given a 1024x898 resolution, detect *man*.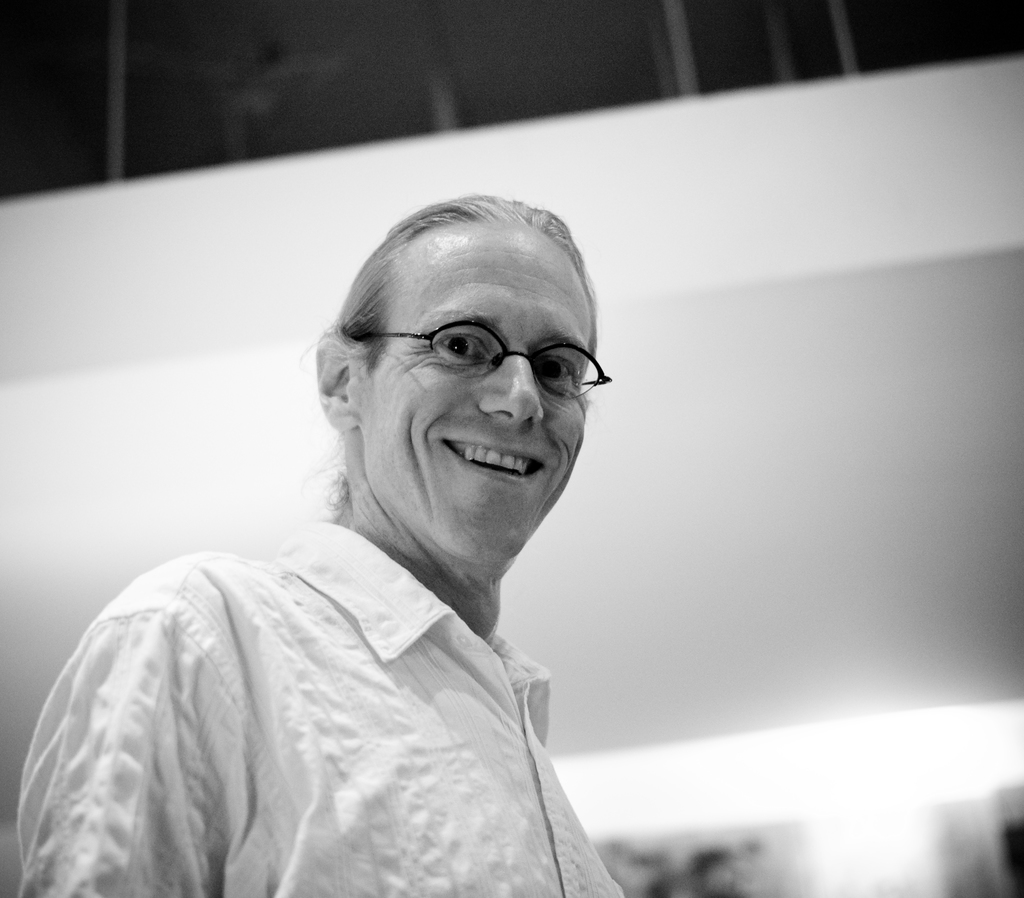
[37,184,689,887].
